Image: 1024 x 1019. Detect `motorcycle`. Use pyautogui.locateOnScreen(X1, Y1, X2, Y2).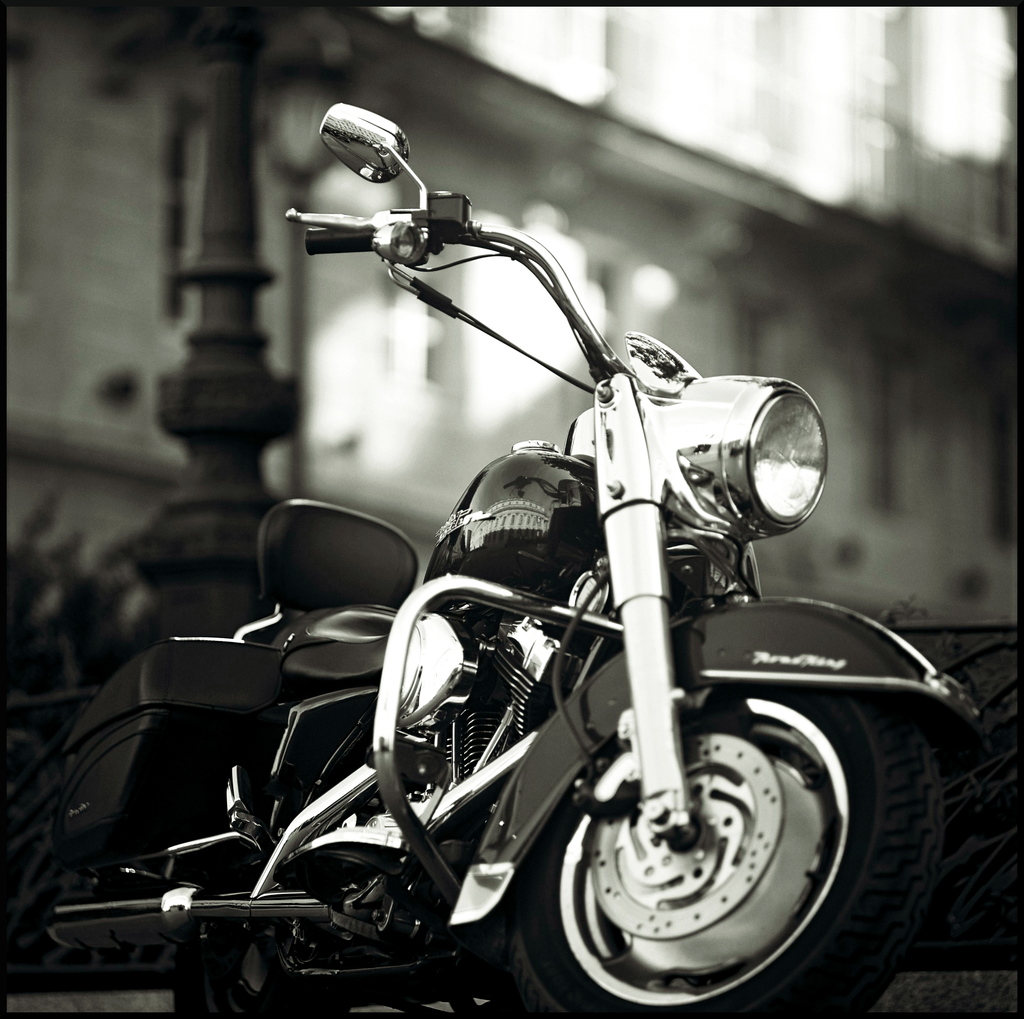
pyautogui.locateOnScreen(43, 101, 988, 1018).
